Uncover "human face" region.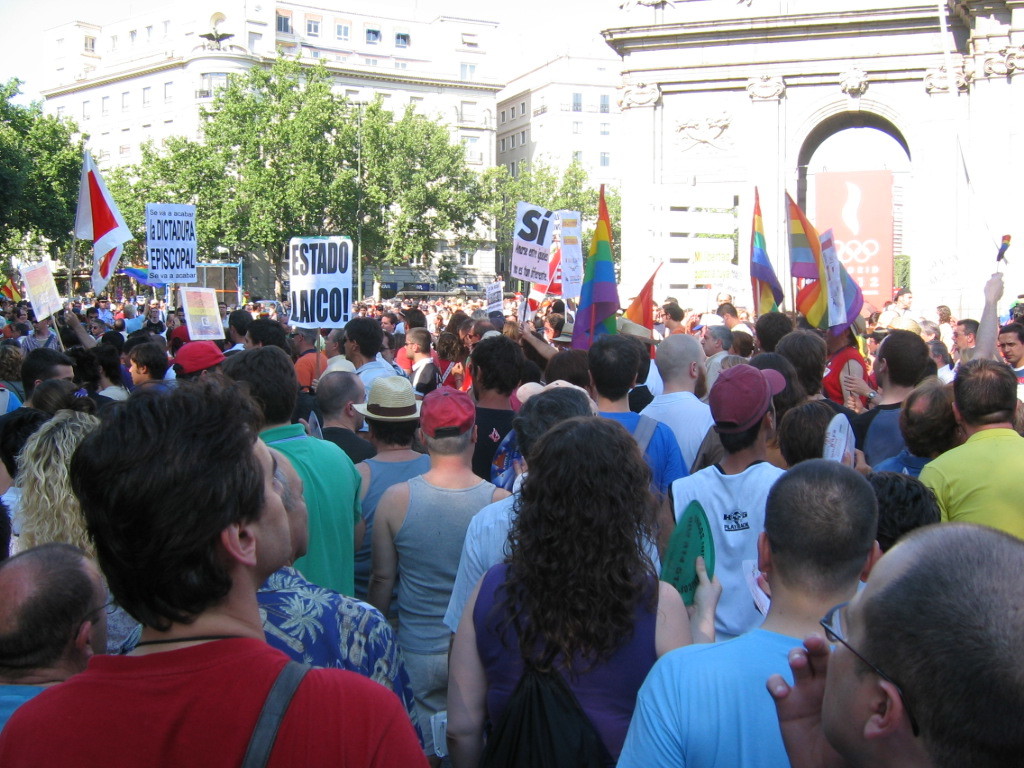
Uncovered: x1=699 y1=353 x2=706 y2=389.
